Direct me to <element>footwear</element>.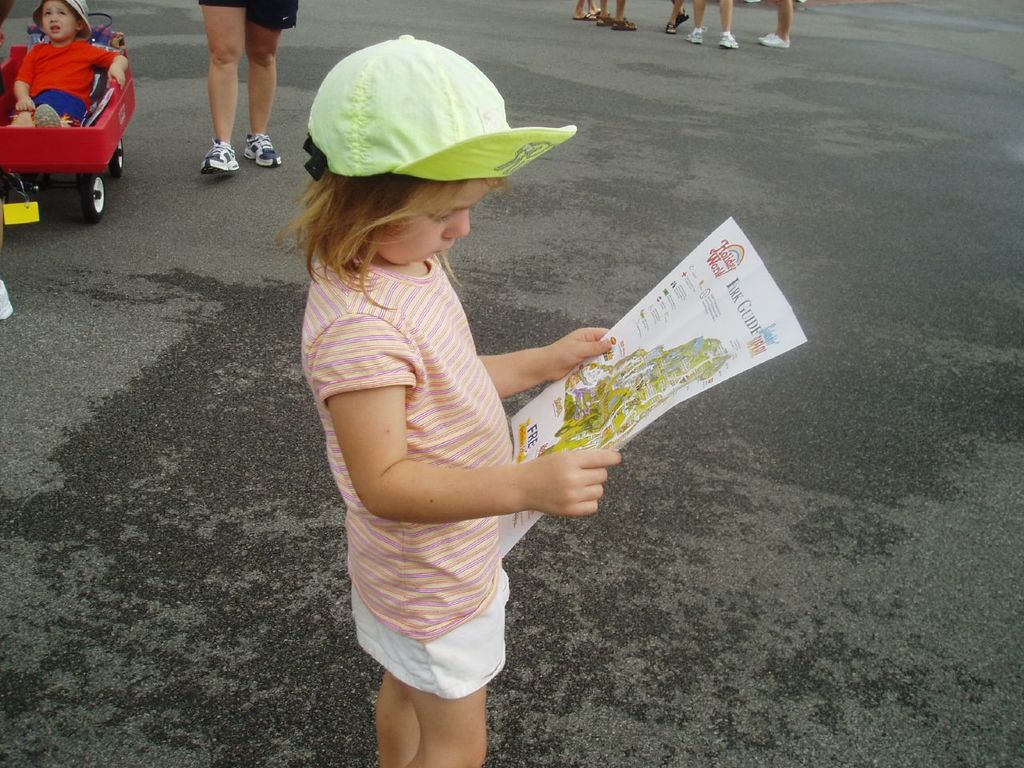
Direction: <box>573,11,597,23</box>.
